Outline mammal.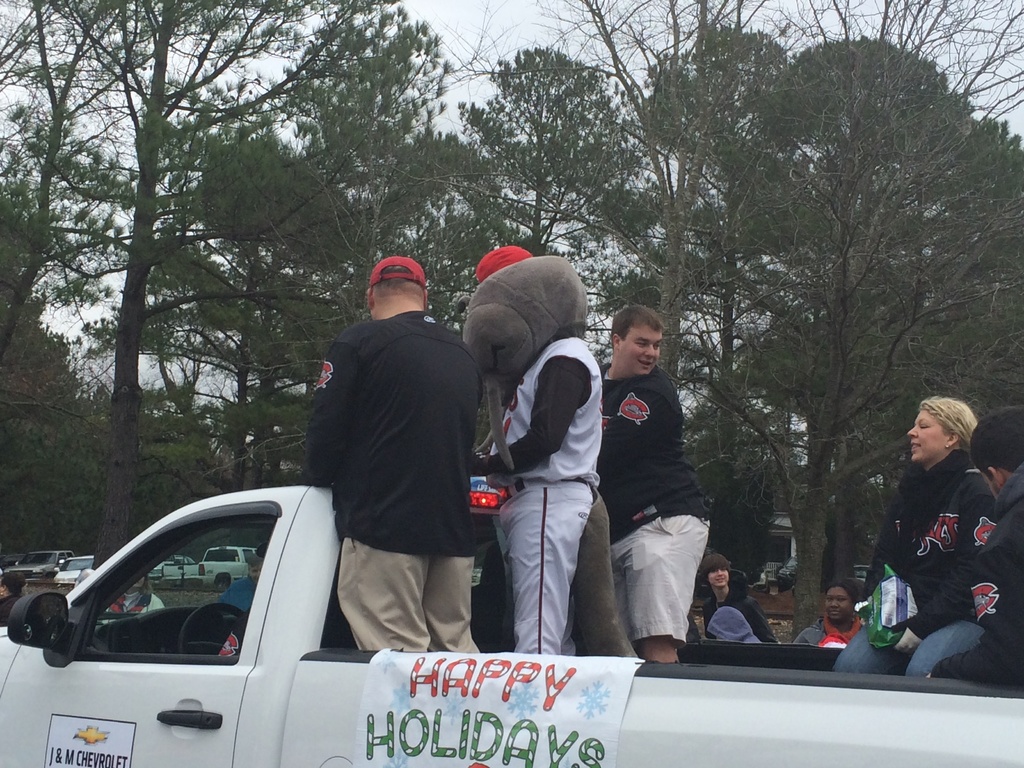
Outline: left=928, top=401, right=1023, bottom=689.
